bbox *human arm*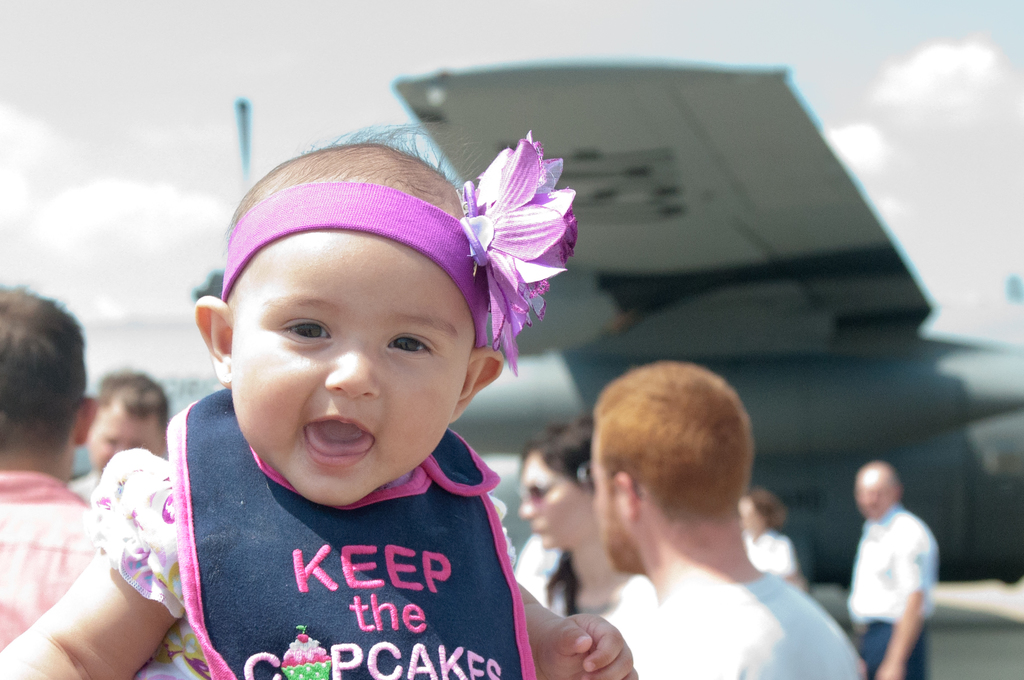
877, 519, 937, 679
